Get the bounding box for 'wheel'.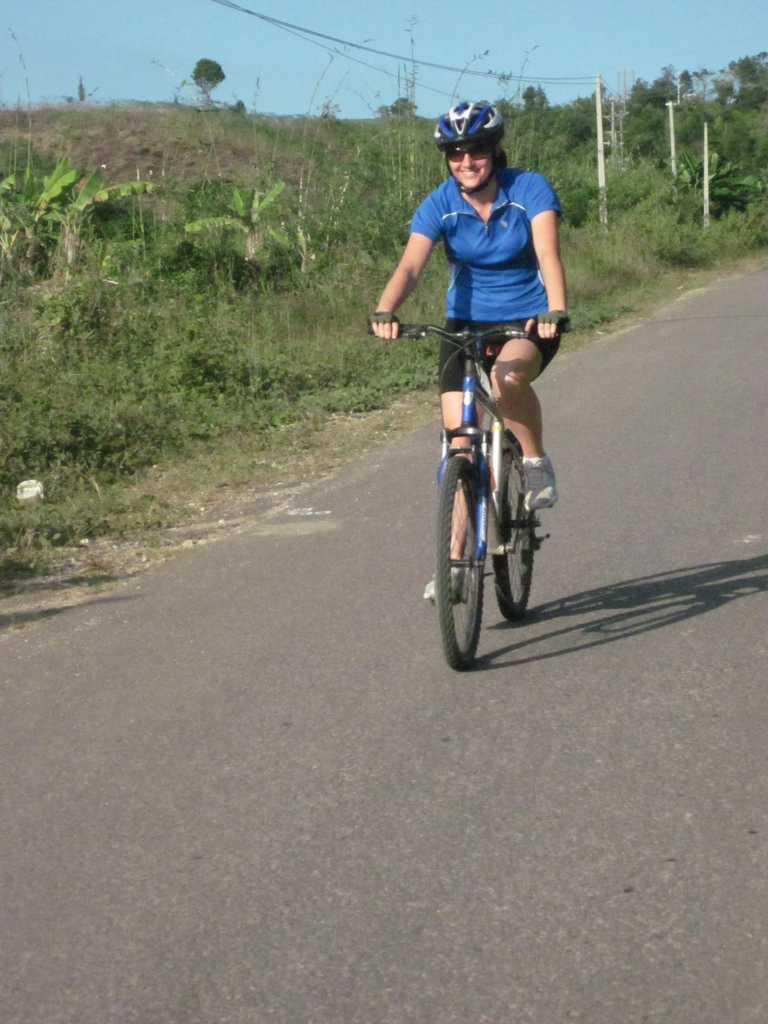
(492,449,531,620).
